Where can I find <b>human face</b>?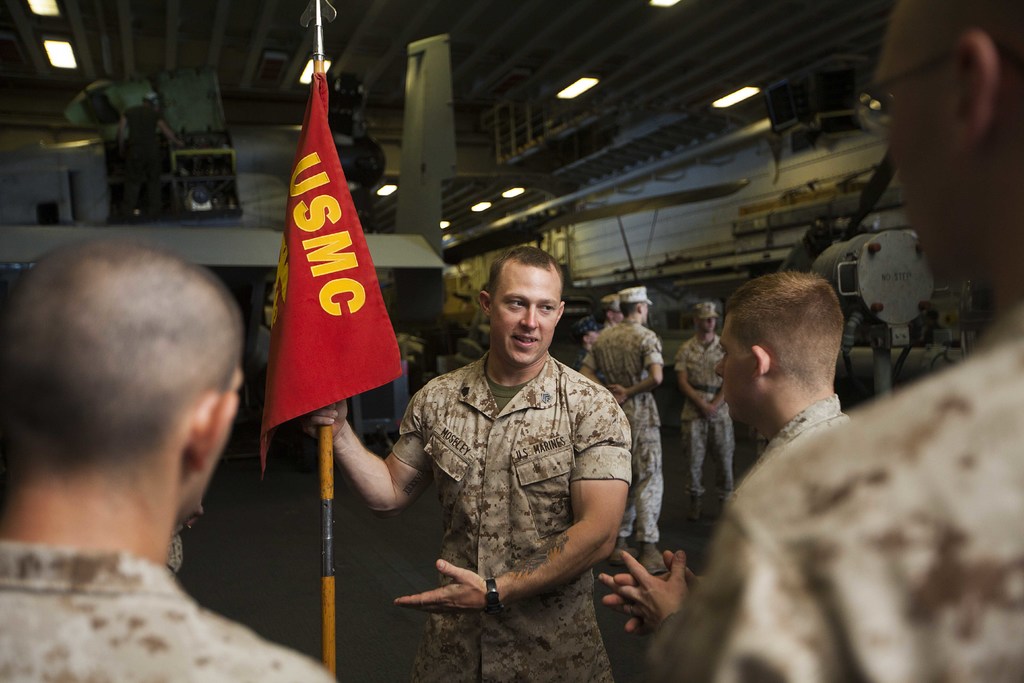
You can find it at rect(489, 266, 563, 366).
